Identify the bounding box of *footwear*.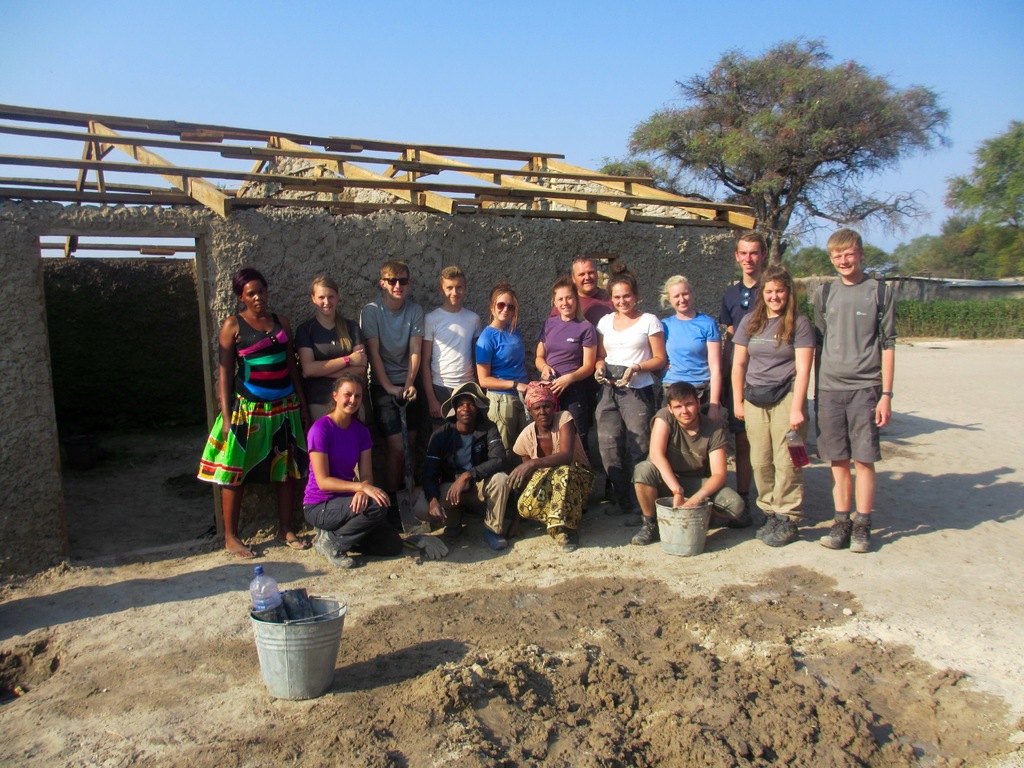
<bbox>763, 518, 799, 547</bbox>.
